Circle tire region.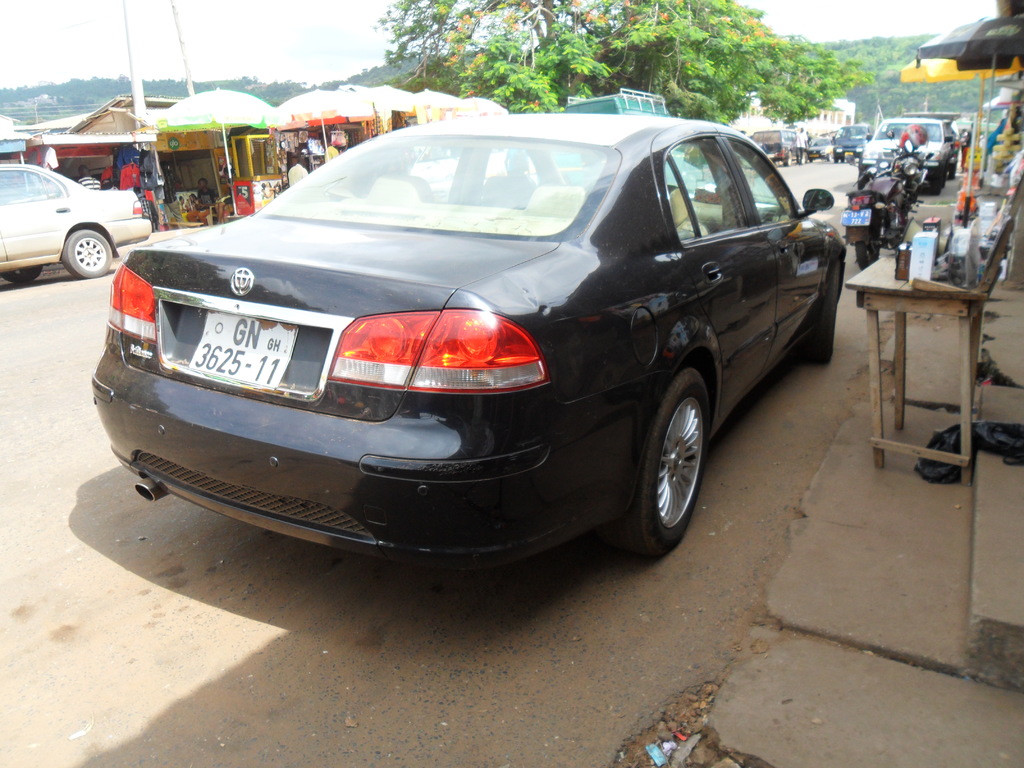
Region: 811, 262, 842, 367.
